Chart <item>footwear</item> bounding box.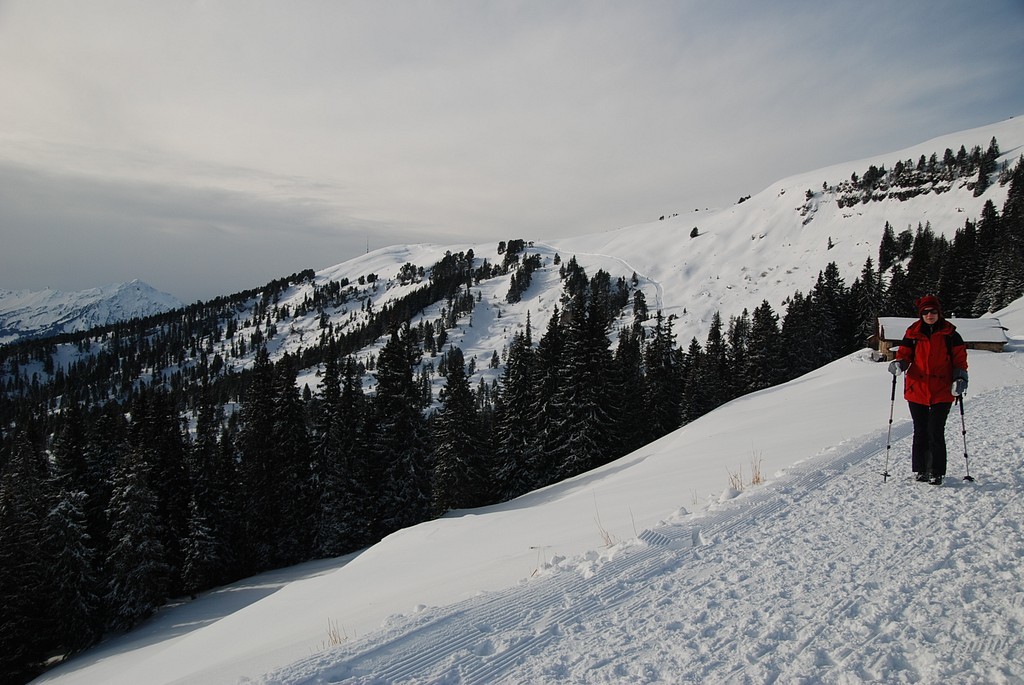
Charted: x1=917, y1=473, x2=926, y2=481.
